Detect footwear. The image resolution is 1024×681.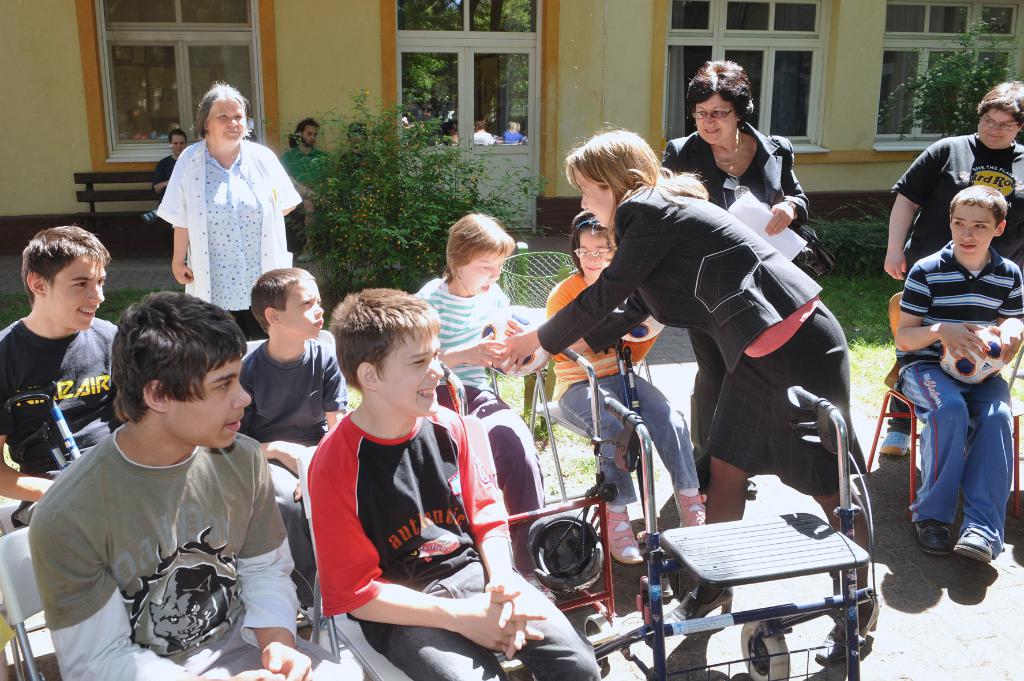
left=813, top=605, right=883, bottom=666.
